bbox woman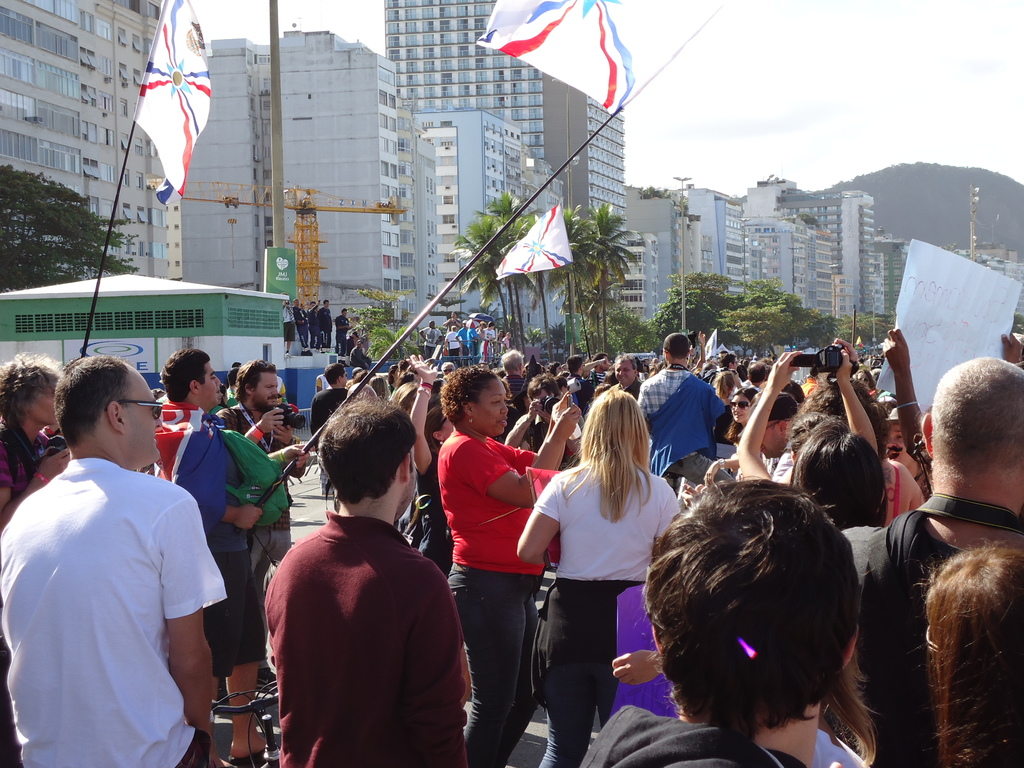
bbox=(493, 329, 503, 355)
